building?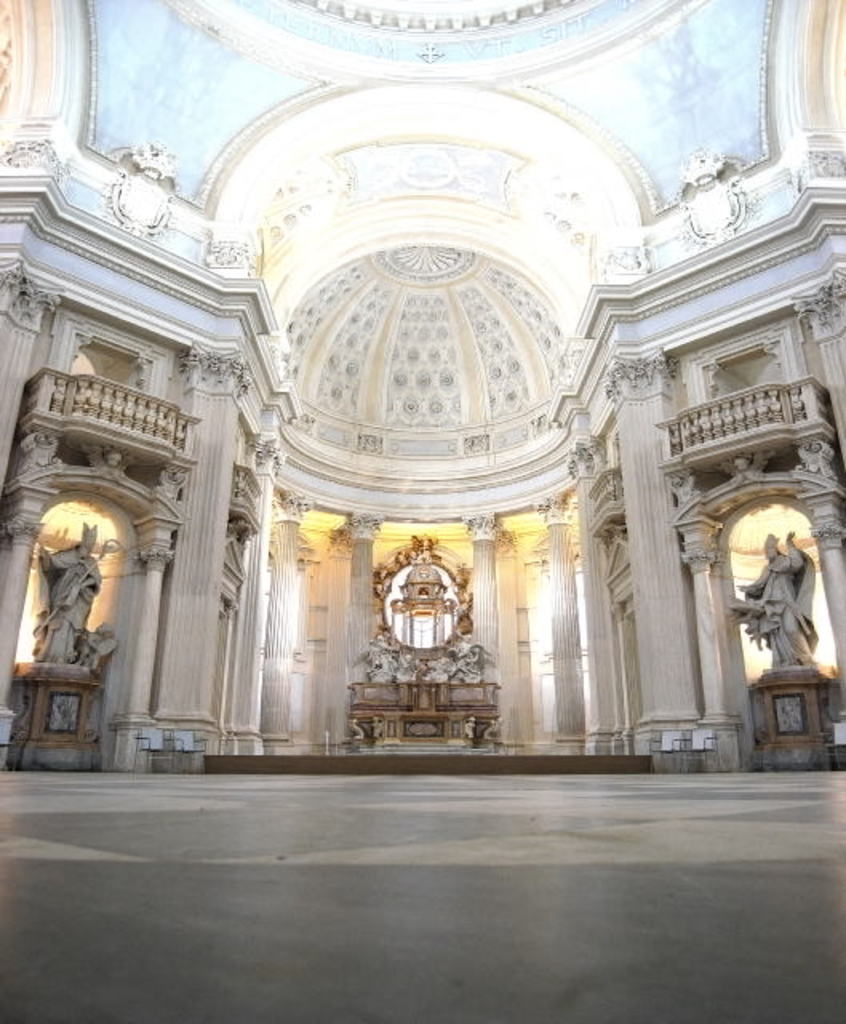
pyautogui.locateOnScreen(0, 0, 844, 1022)
